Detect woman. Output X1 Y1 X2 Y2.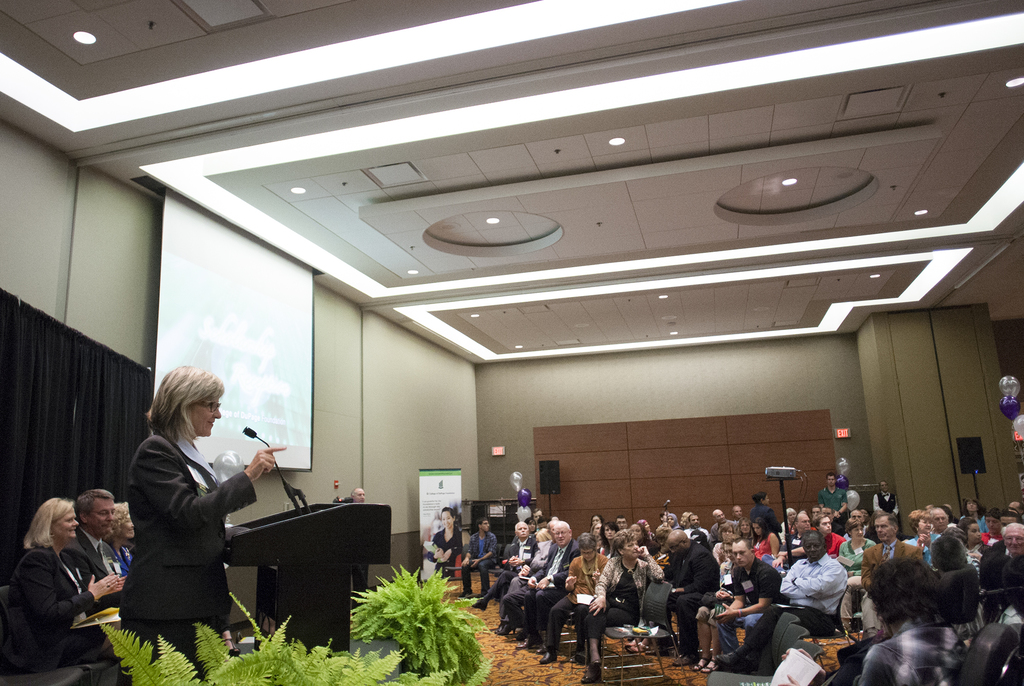
578 529 664 684.
